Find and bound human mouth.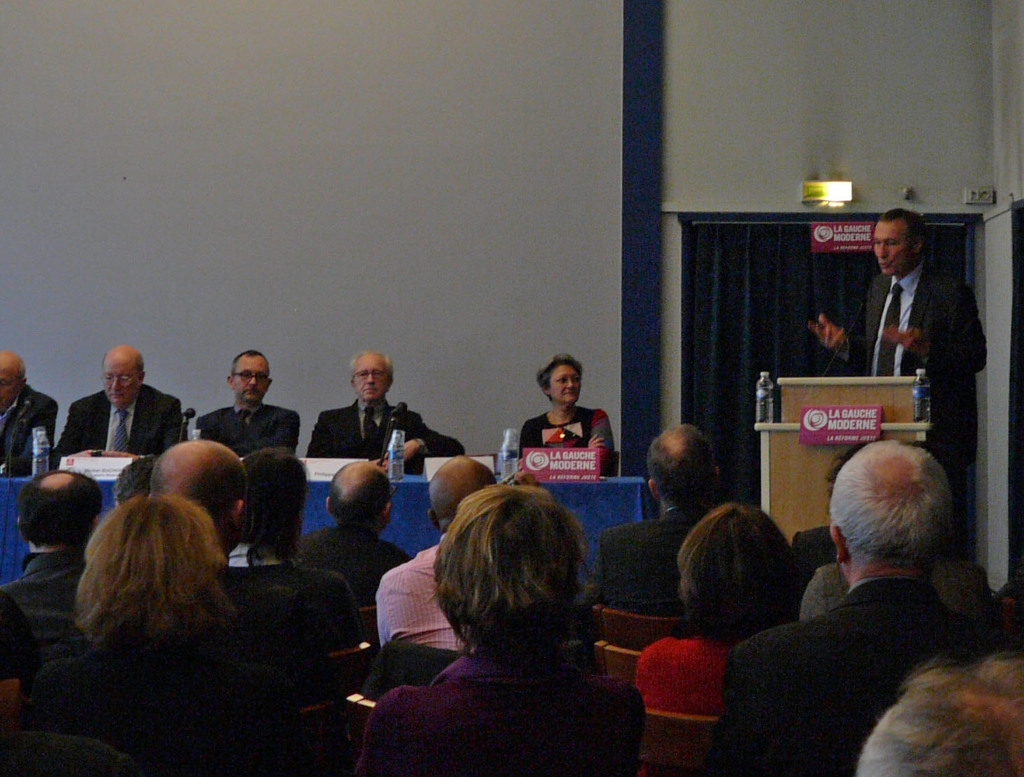
Bound: pyautogui.locateOnScreen(242, 384, 261, 396).
